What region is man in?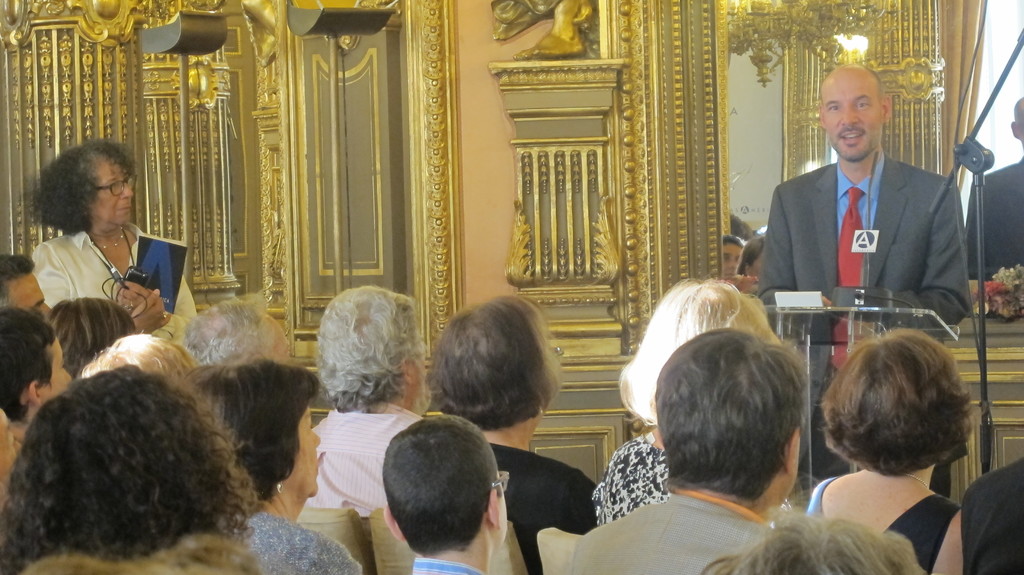
(0,299,79,445).
